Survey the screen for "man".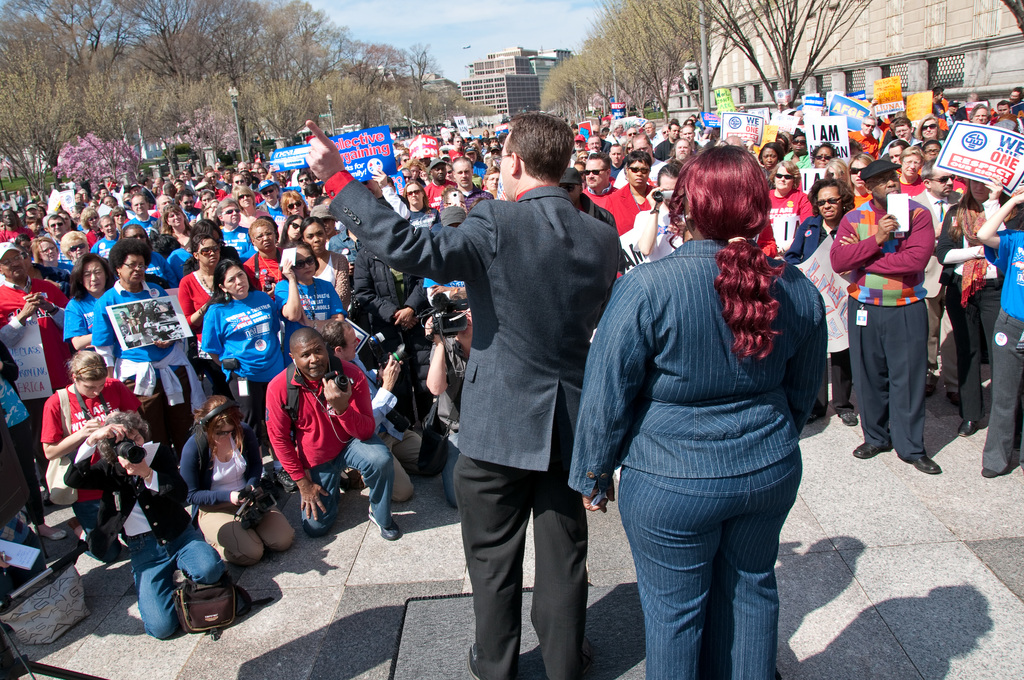
Survey found: 932:85:942:111.
